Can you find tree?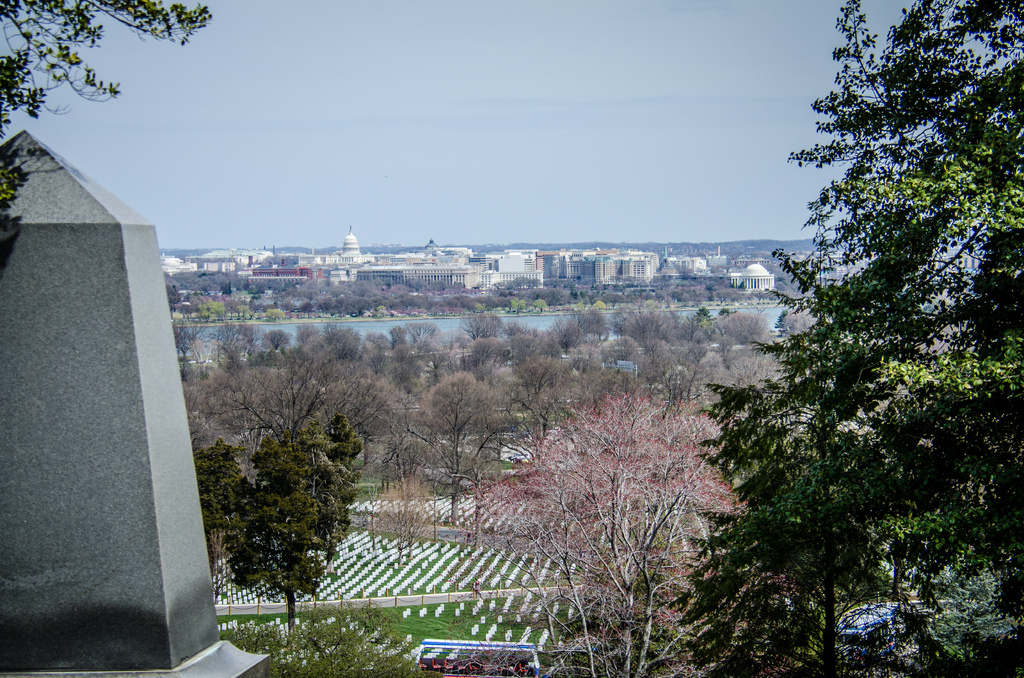
Yes, bounding box: 510:320:552:380.
